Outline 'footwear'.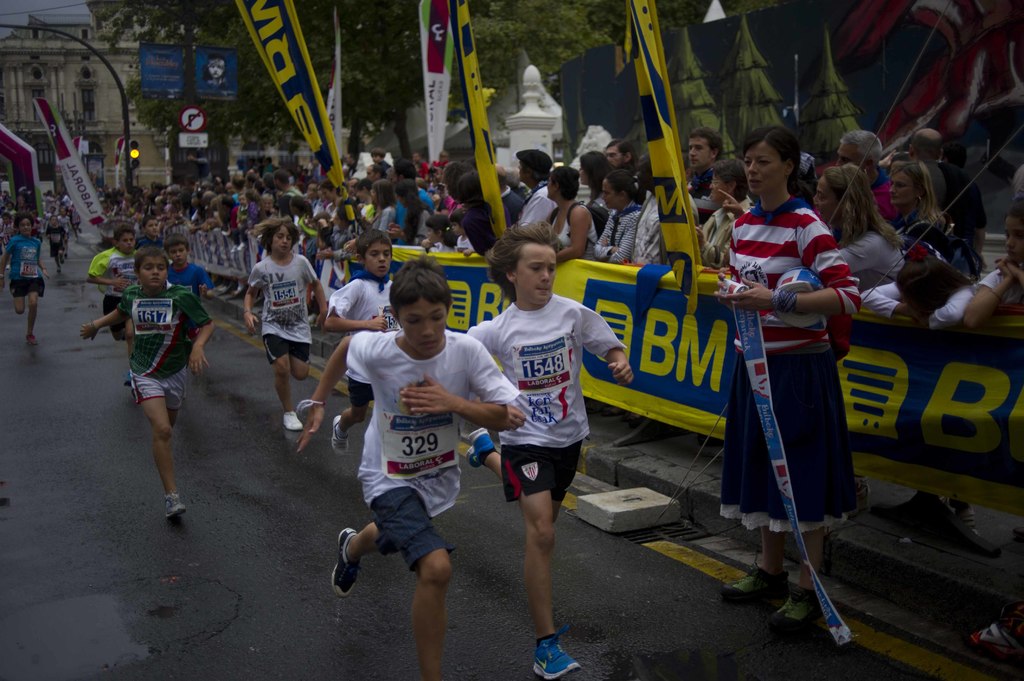
Outline: [56,266,60,272].
